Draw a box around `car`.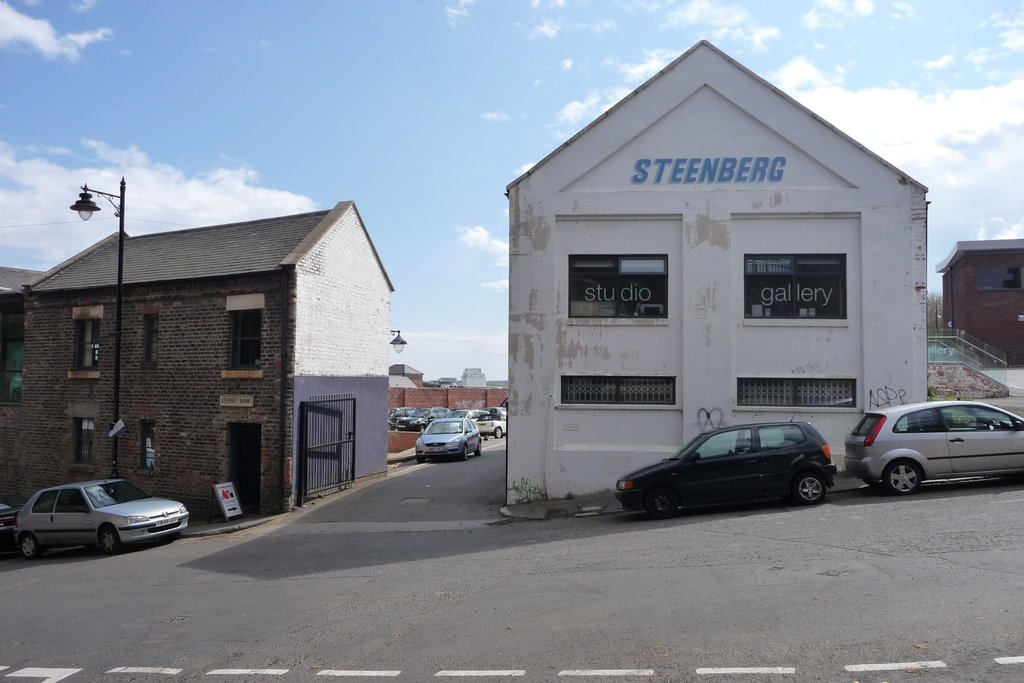
BBox(846, 392, 1023, 501).
